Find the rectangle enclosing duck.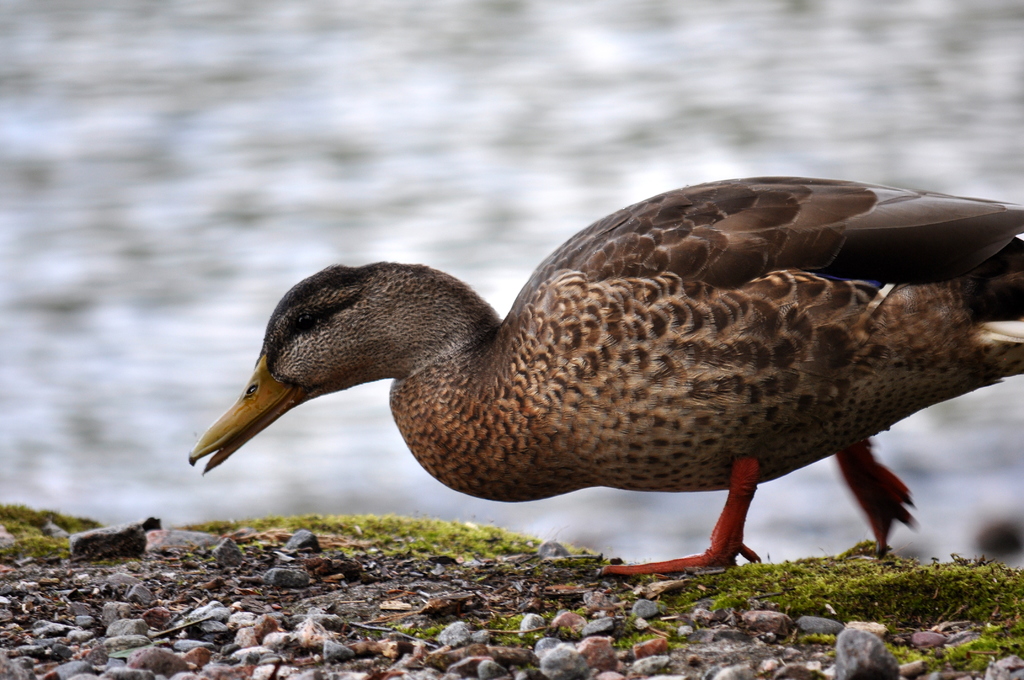
select_region(215, 158, 1023, 558).
